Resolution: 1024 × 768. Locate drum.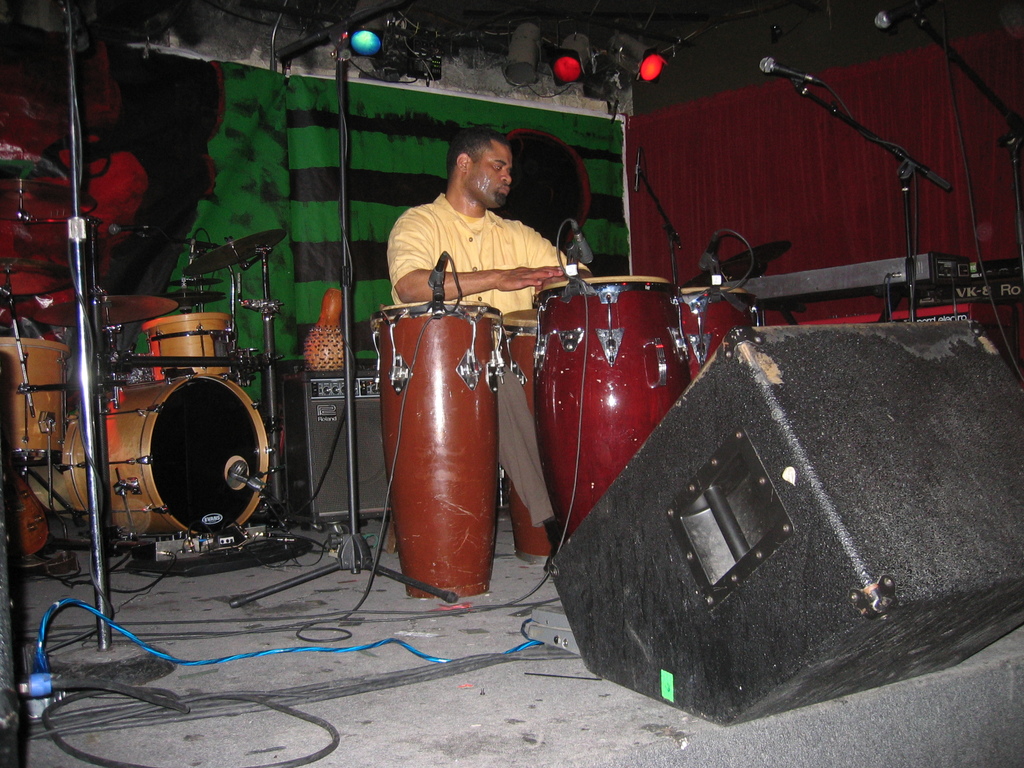
371/307/520/602.
